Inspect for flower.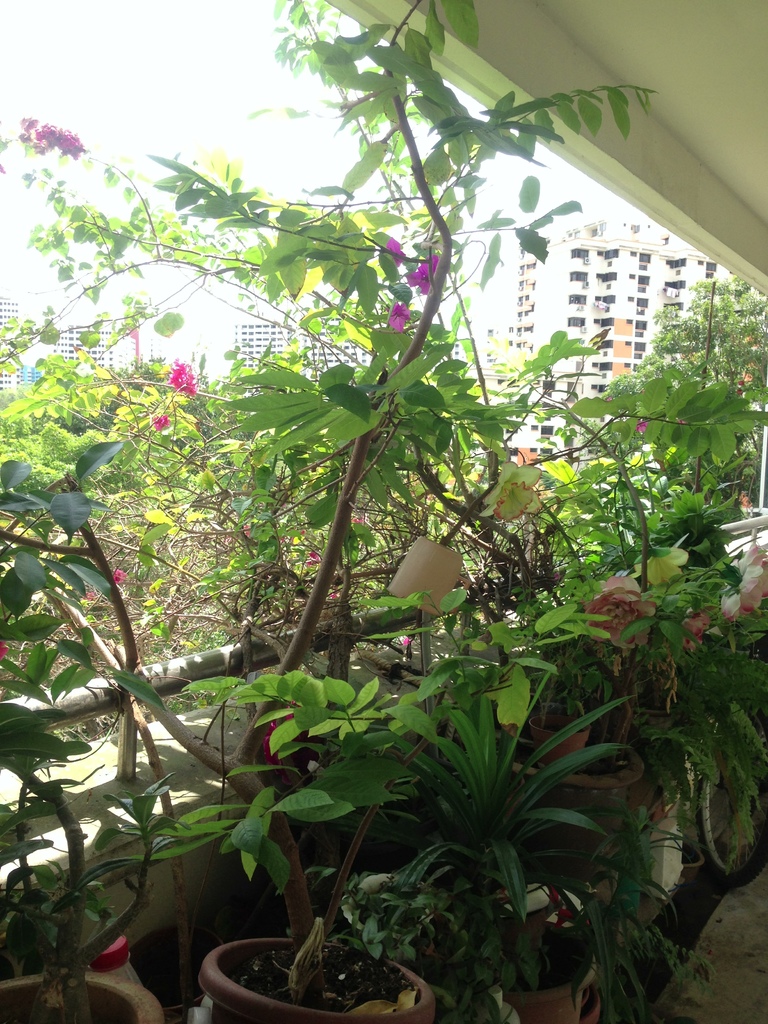
Inspection: [0,637,14,660].
